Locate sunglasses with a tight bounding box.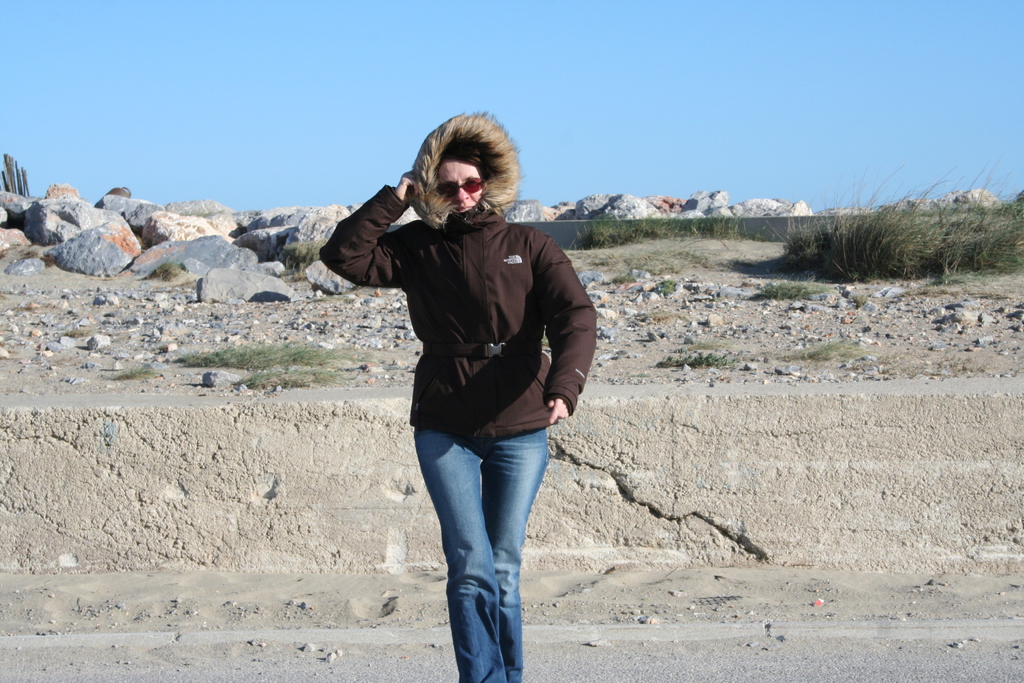
437, 180, 483, 195.
